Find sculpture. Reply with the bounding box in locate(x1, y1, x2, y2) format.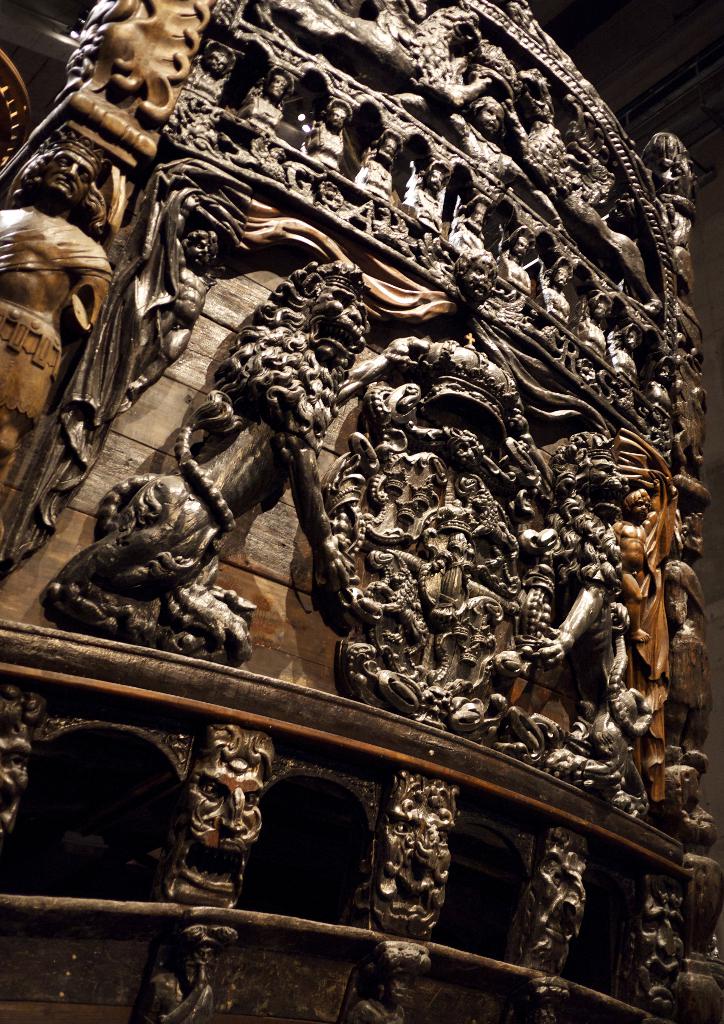
locate(541, 260, 574, 332).
